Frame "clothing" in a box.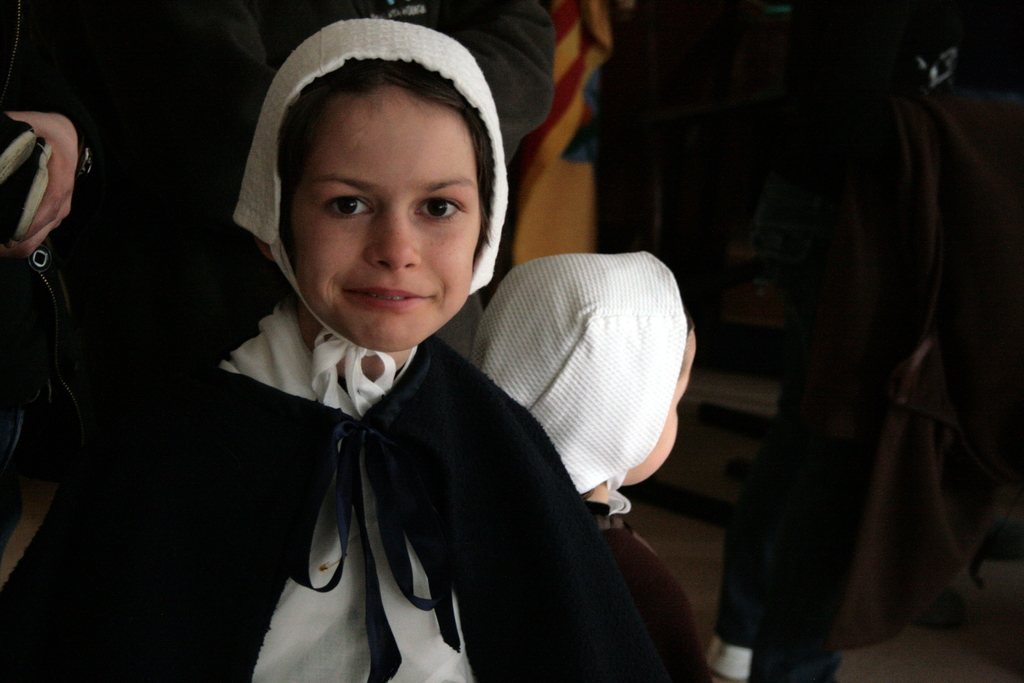
(left=252, top=0, right=556, bottom=202).
